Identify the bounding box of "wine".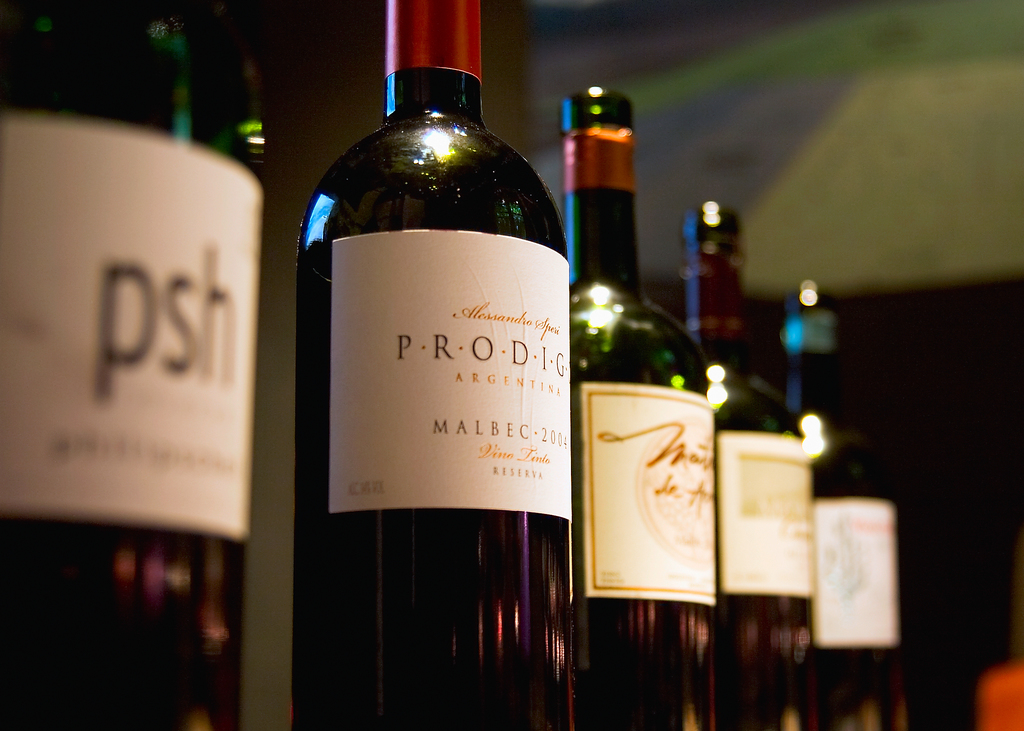
Rect(0, 4, 278, 730).
